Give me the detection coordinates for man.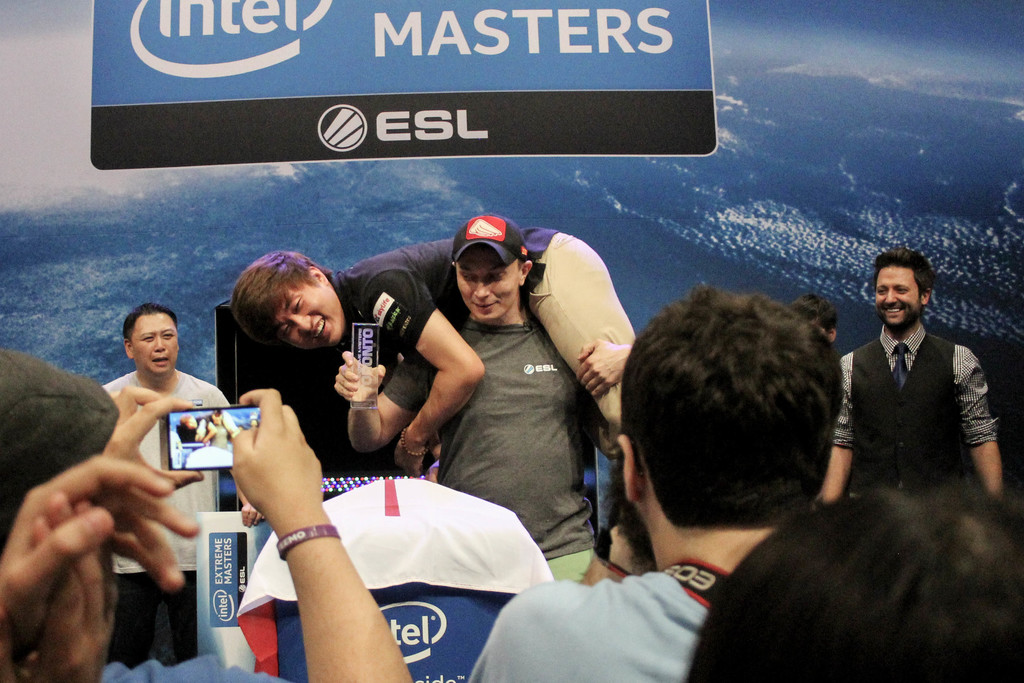
815/251/1003/505.
